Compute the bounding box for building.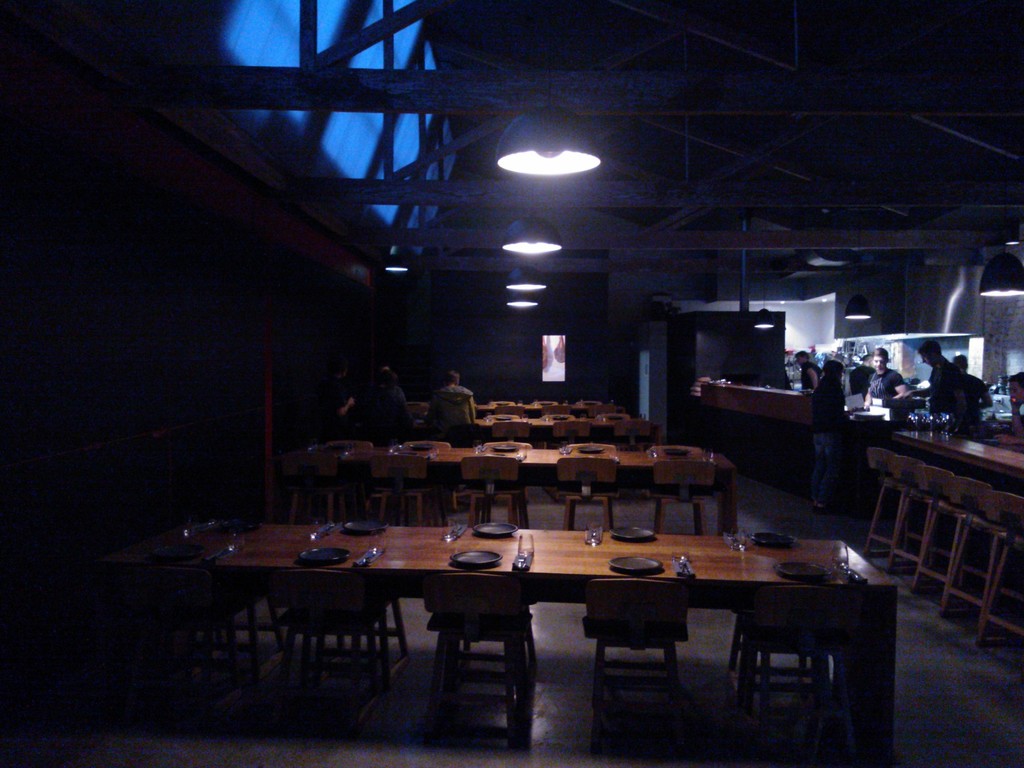
box=[0, 0, 1023, 767].
